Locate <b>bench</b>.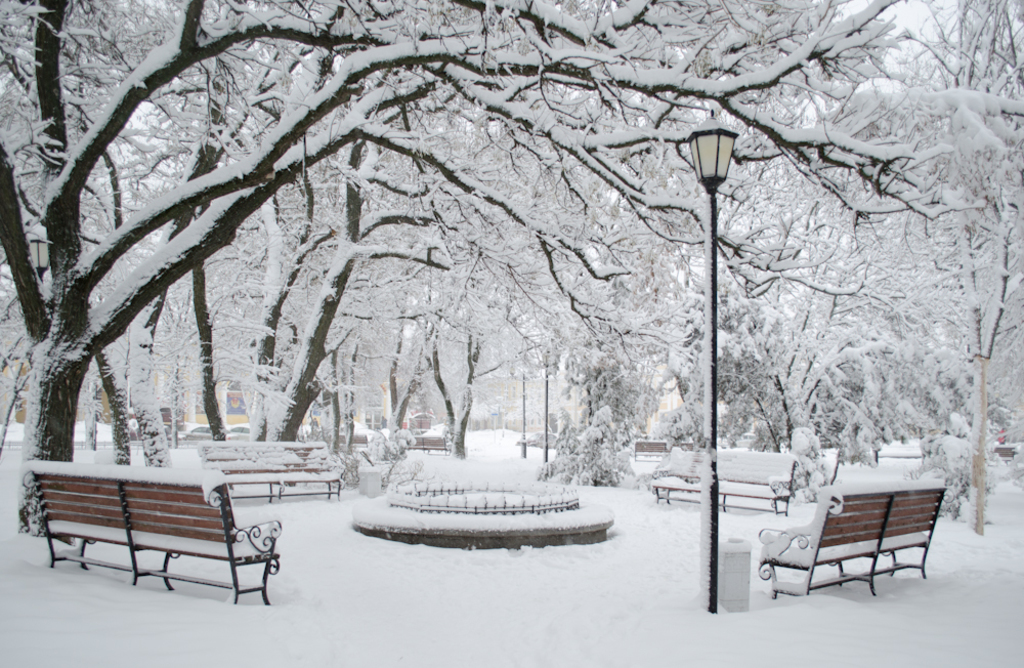
Bounding box: 636 439 670 460.
